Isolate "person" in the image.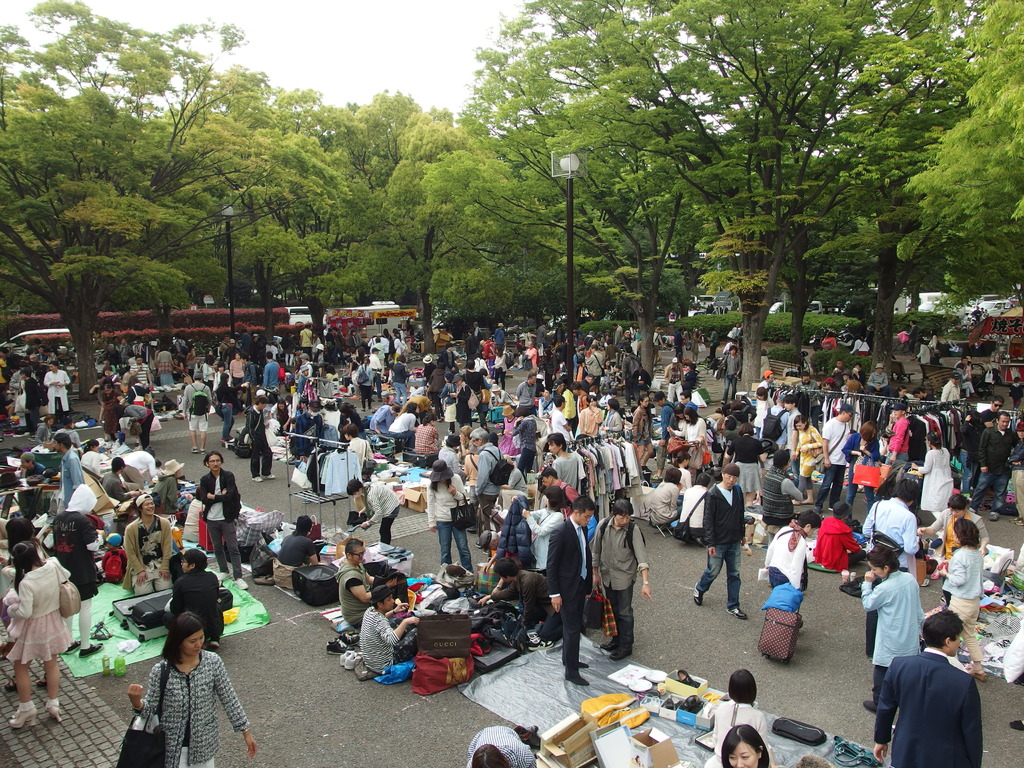
Isolated region: {"x1": 719, "y1": 720, "x2": 766, "y2": 767}.
